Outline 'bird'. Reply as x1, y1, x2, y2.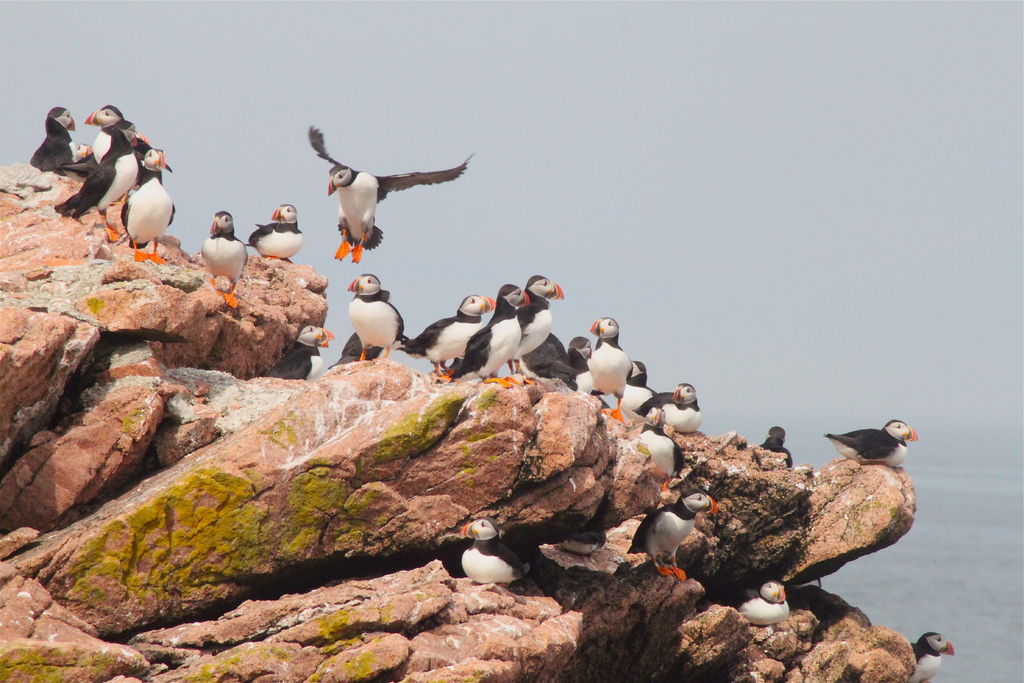
243, 205, 305, 264.
